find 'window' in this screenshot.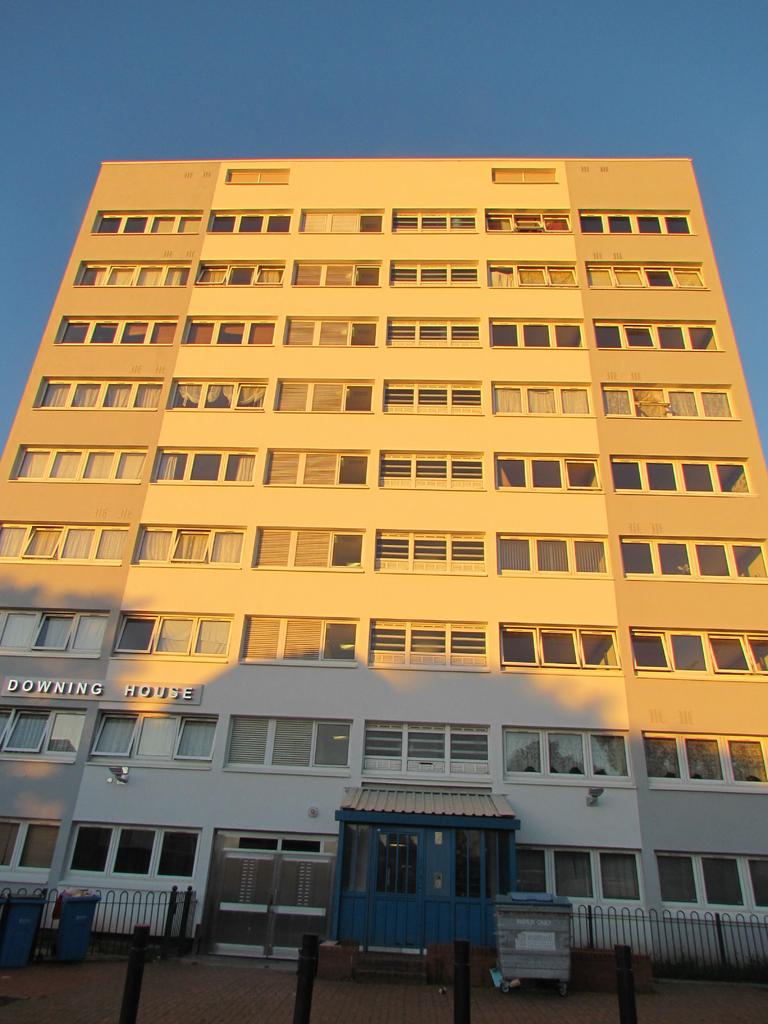
The bounding box for 'window' is [325,530,362,574].
